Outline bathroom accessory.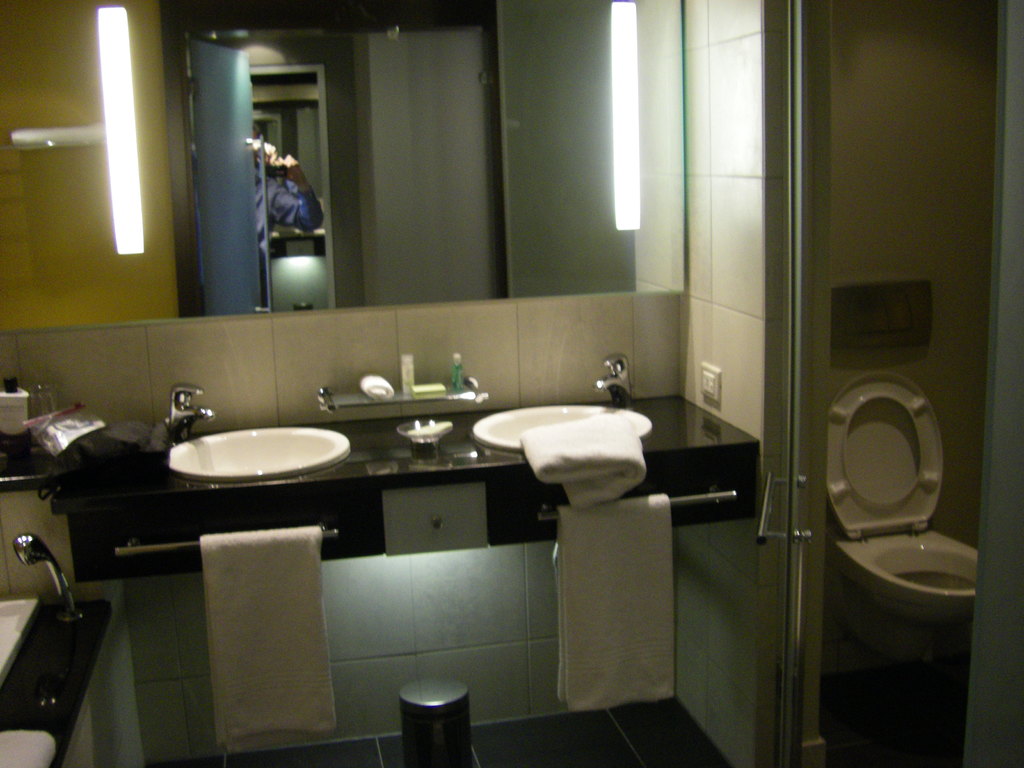
Outline: x1=9 y1=532 x2=84 y2=623.
